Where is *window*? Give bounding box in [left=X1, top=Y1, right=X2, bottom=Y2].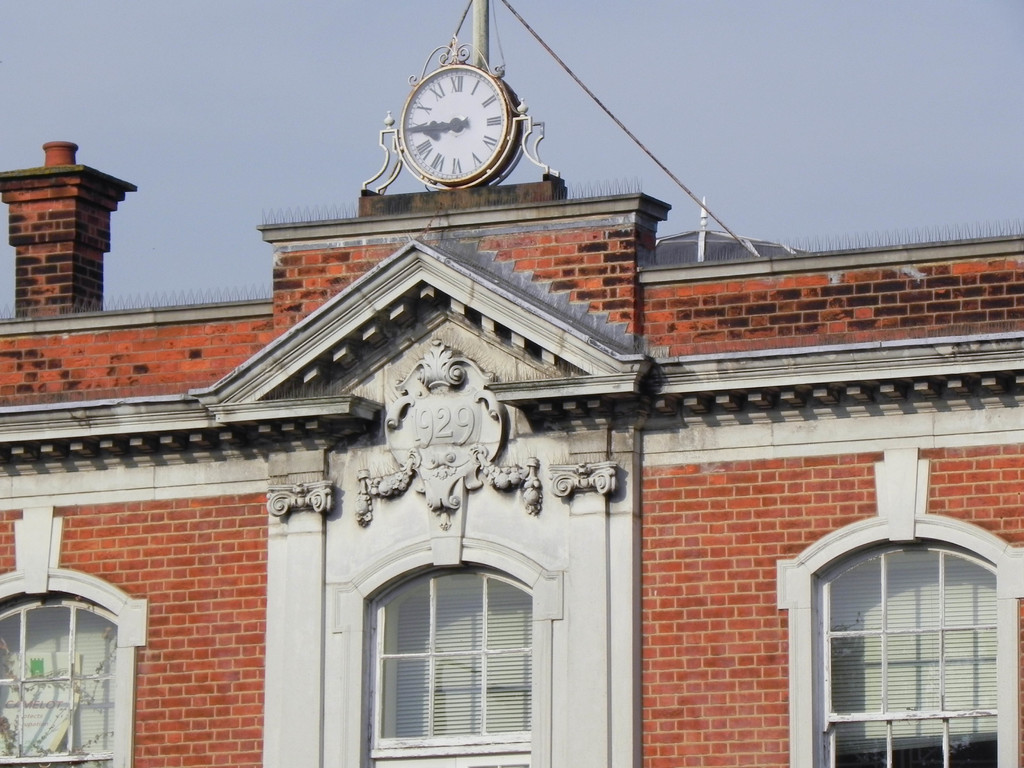
[left=369, top=563, right=550, bottom=767].
